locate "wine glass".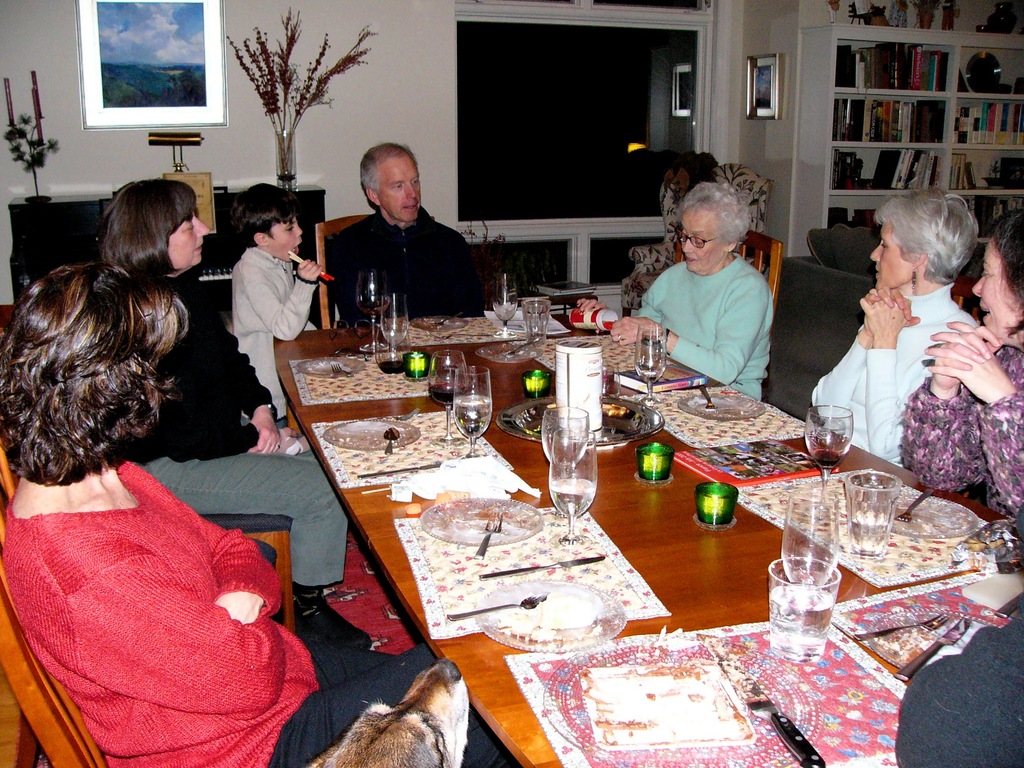
Bounding box: box(541, 402, 587, 472).
